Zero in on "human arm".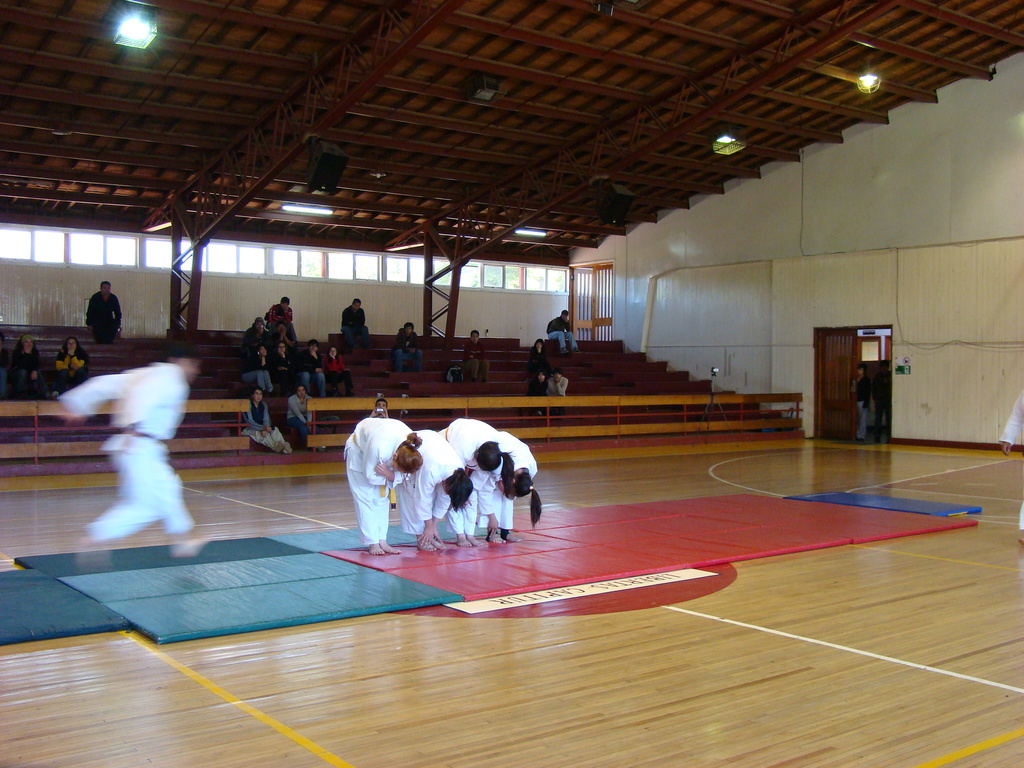
Zeroed in: 283,306,293,323.
